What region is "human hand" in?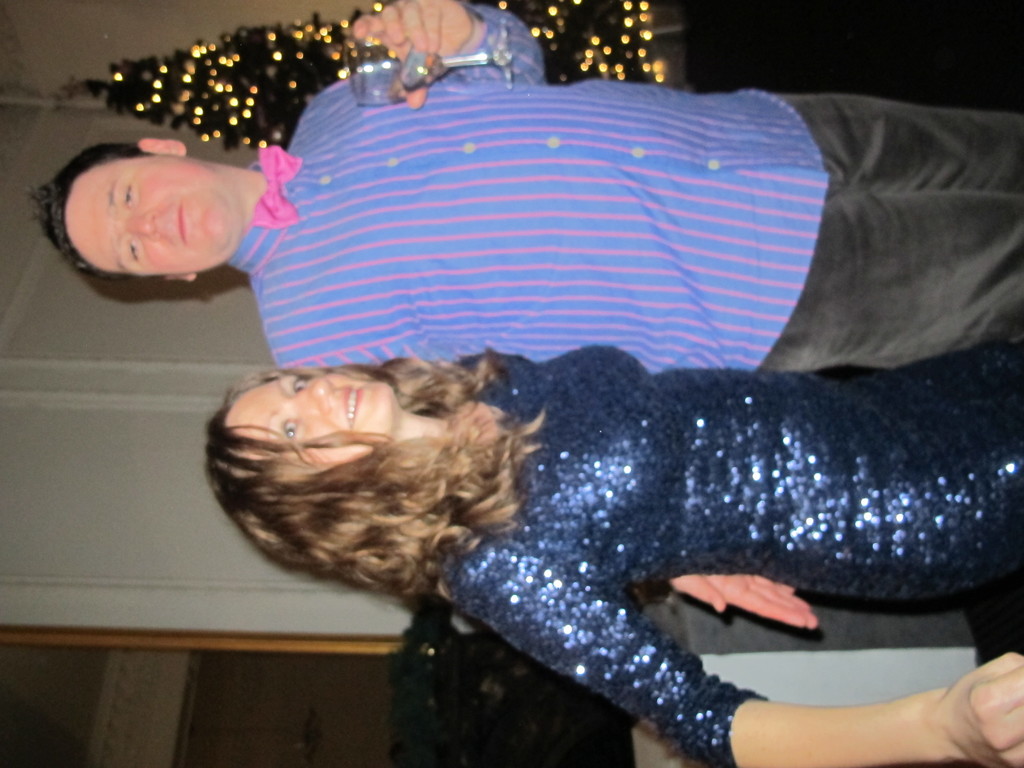
{"x1": 931, "y1": 656, "x2": 1023, "y2": 767}.
